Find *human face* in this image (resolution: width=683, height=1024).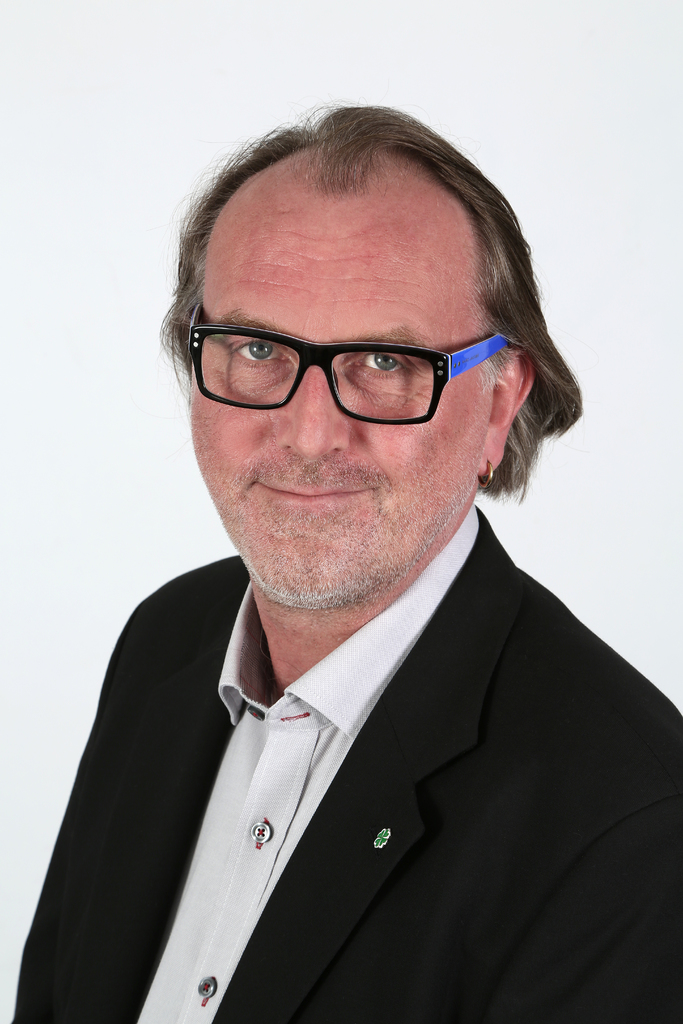
<region>186, 205, 488, 611</region>.
